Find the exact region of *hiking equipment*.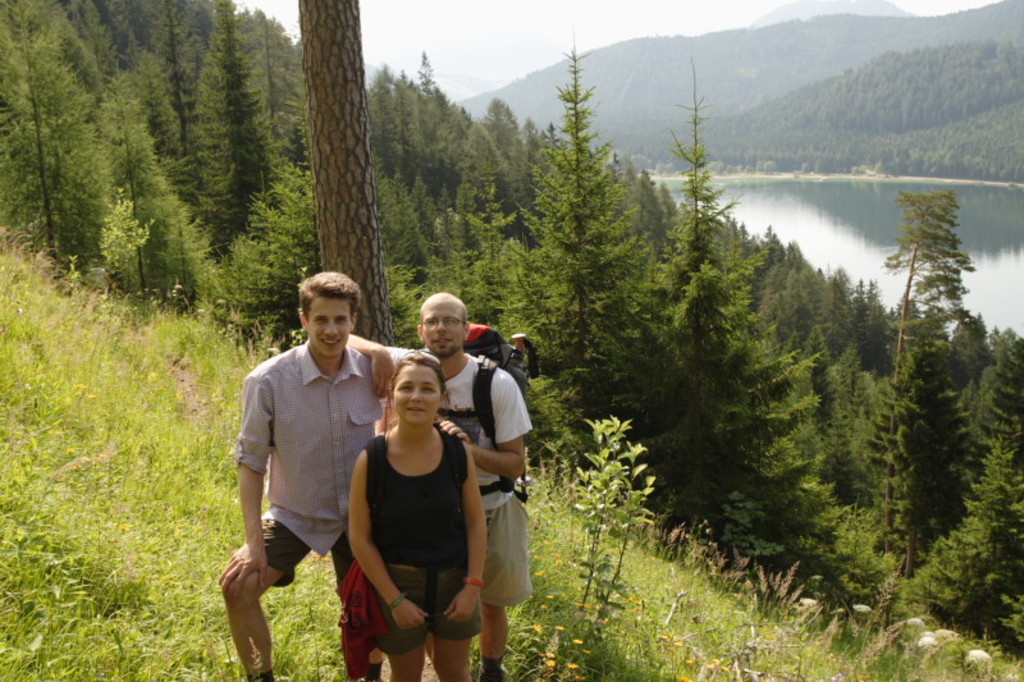
Exact region: rect(474, 320, 538, 503).
